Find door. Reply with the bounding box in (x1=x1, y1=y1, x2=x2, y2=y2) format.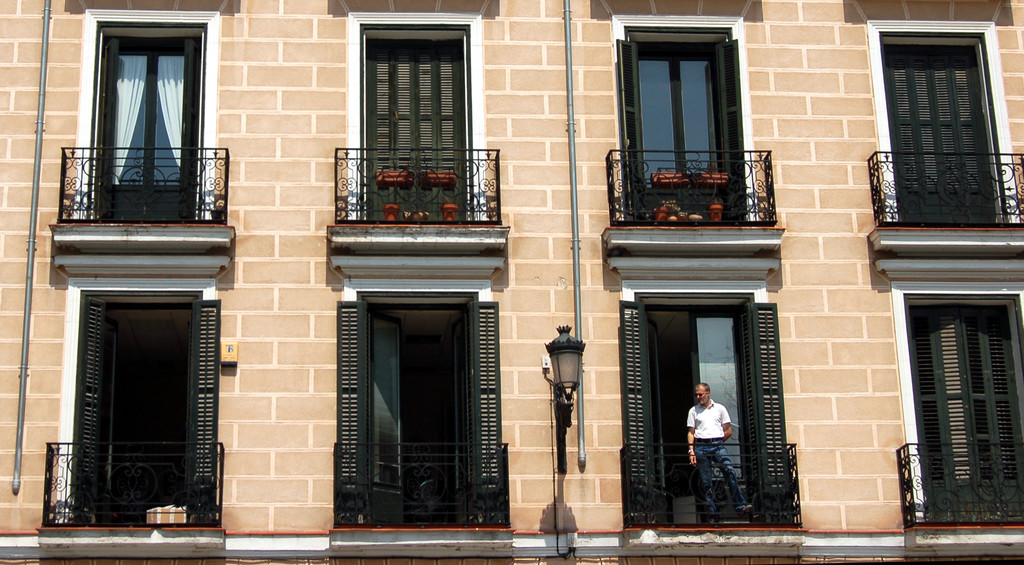
(x1=333, y1=297, x2=515, y2=530).
